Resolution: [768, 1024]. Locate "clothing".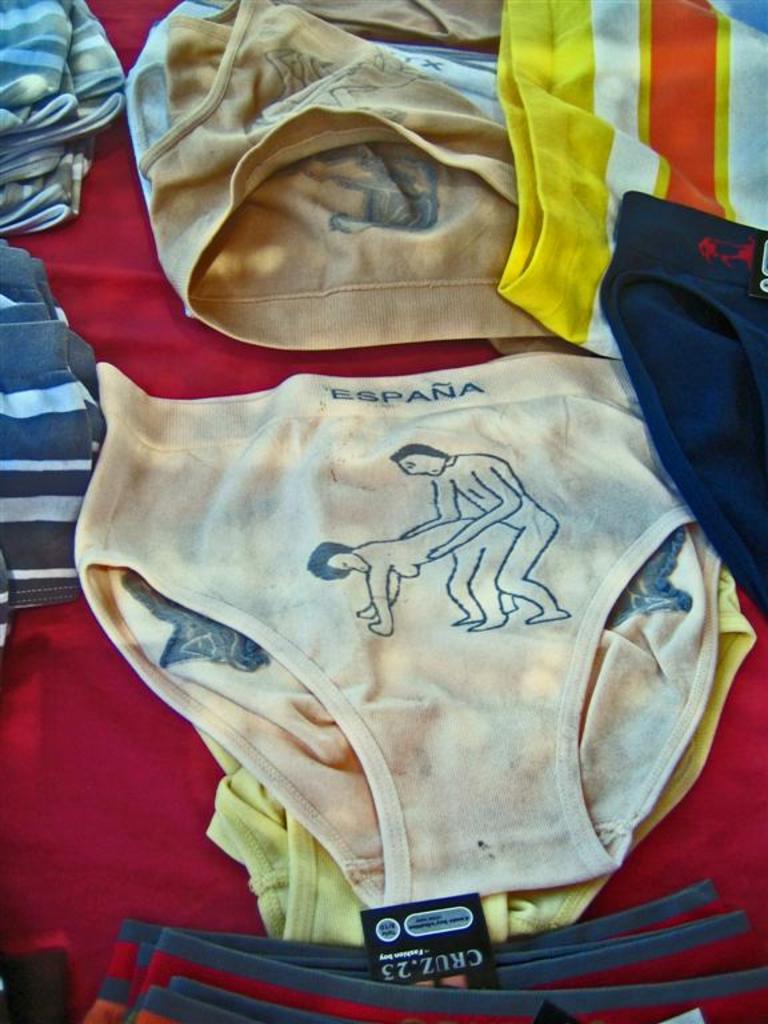
select_region(493, 0, 767, 367).
